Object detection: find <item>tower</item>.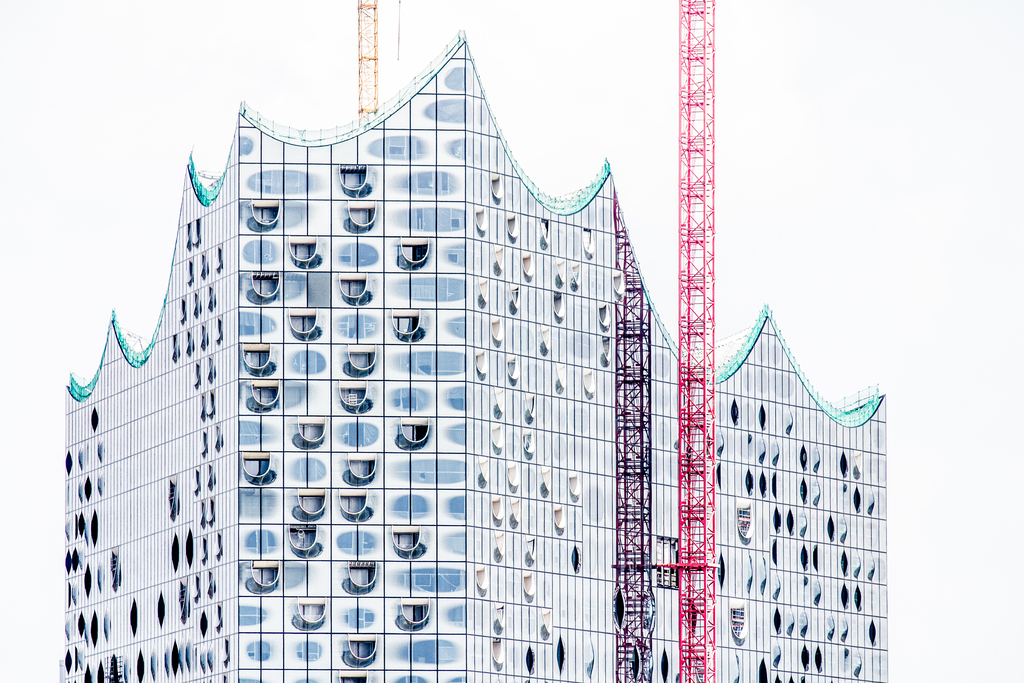
box(6, 0, 899, 682).
